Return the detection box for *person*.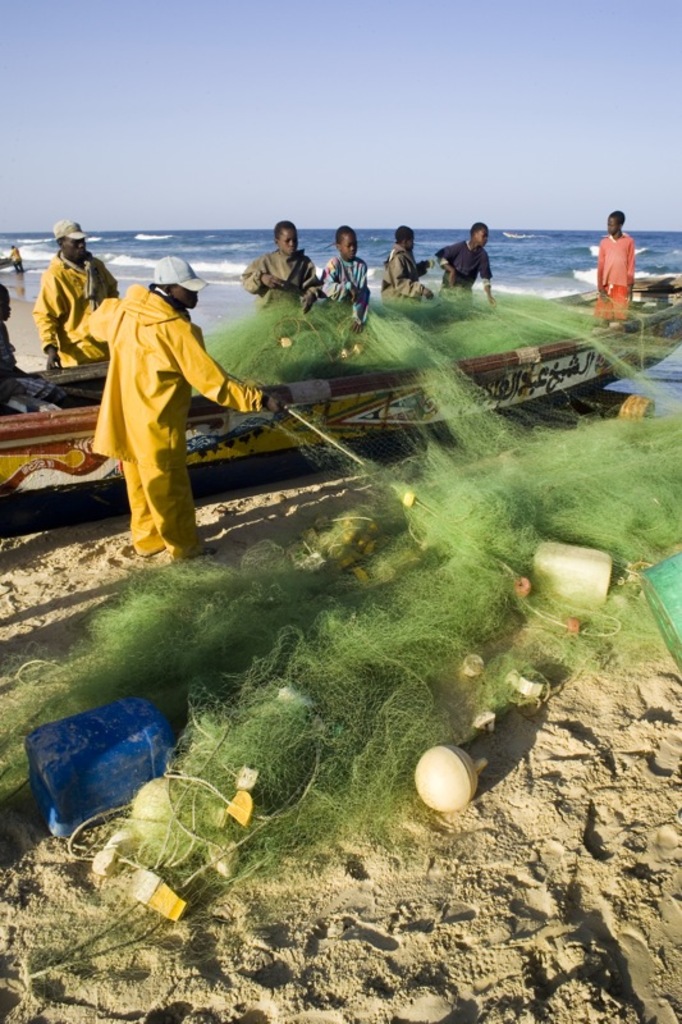
x1=596 y1=202 x2=633 y2=323.
